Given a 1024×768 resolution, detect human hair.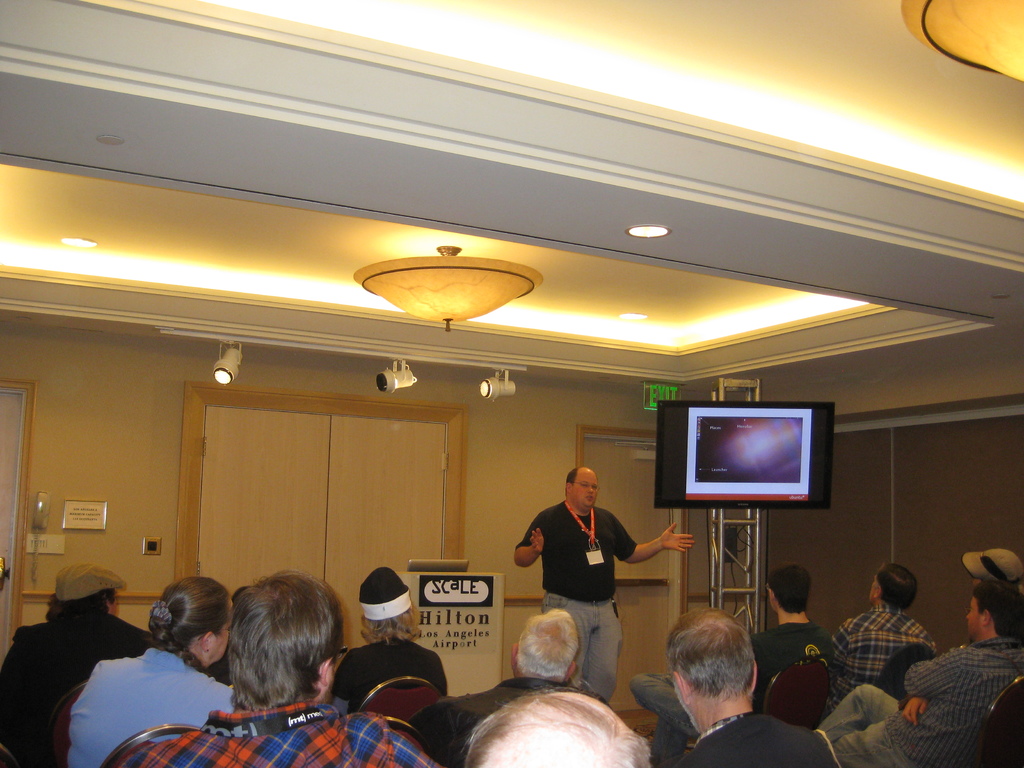
select_region(148, 577, 233, 676).
